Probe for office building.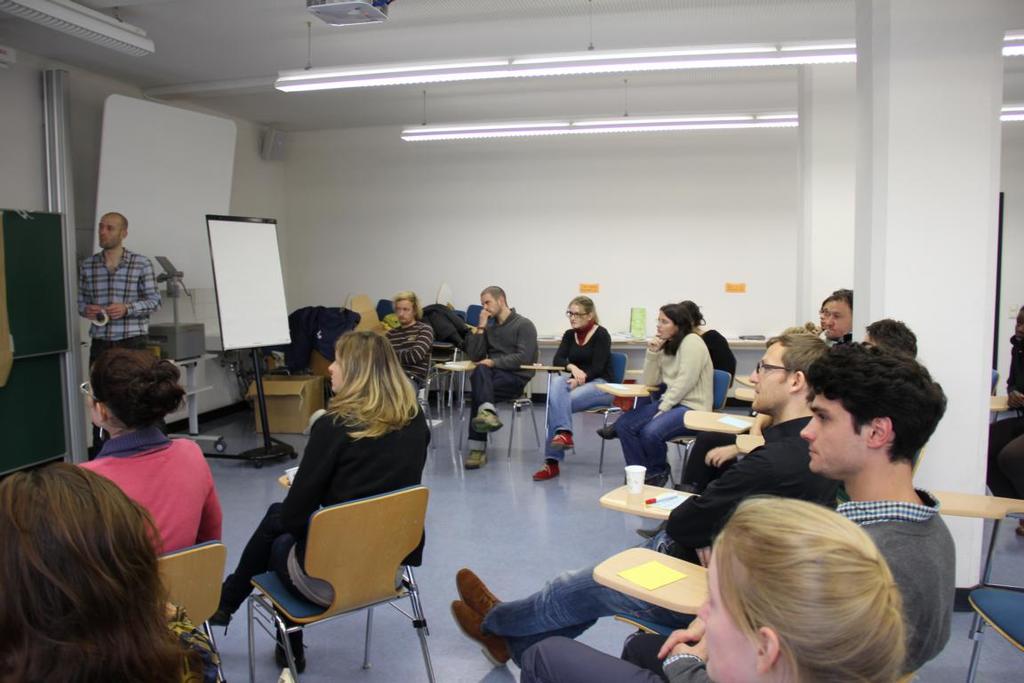
Probe result: {"left": 0, "top": 0, "right": 1023, "bottom": 682}.
